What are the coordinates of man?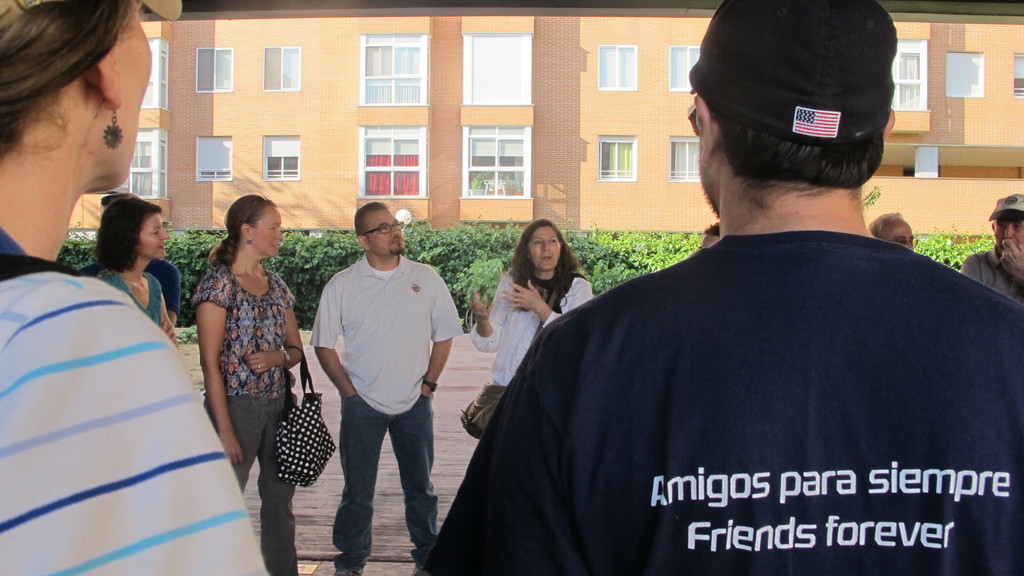
crop(963, 193, 1023, 303).
